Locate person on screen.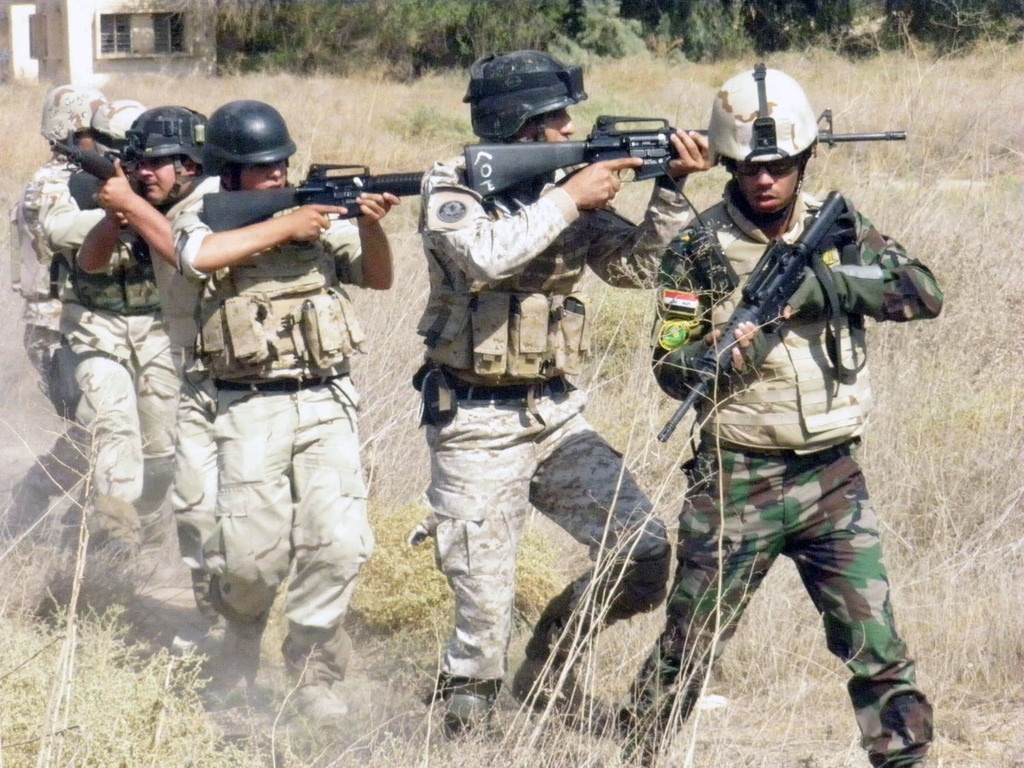
On screen at box(51, 97, 213, 569).
